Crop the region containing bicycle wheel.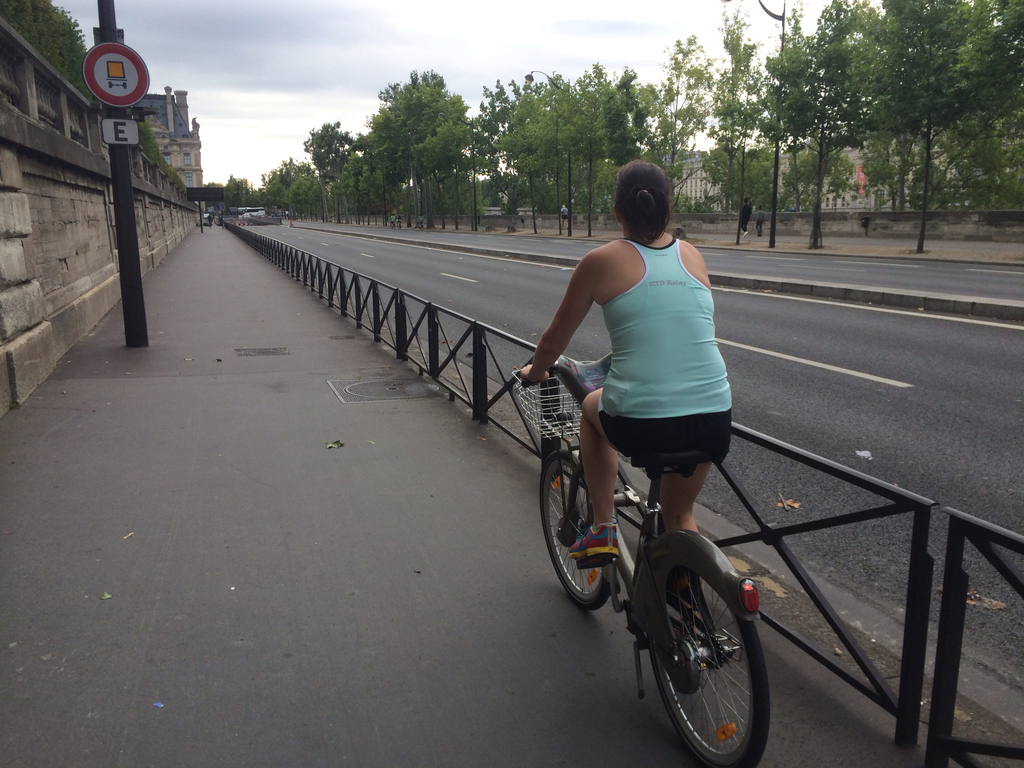
Crop region: [x1=632, y1=540, x2=771, y2=759].
